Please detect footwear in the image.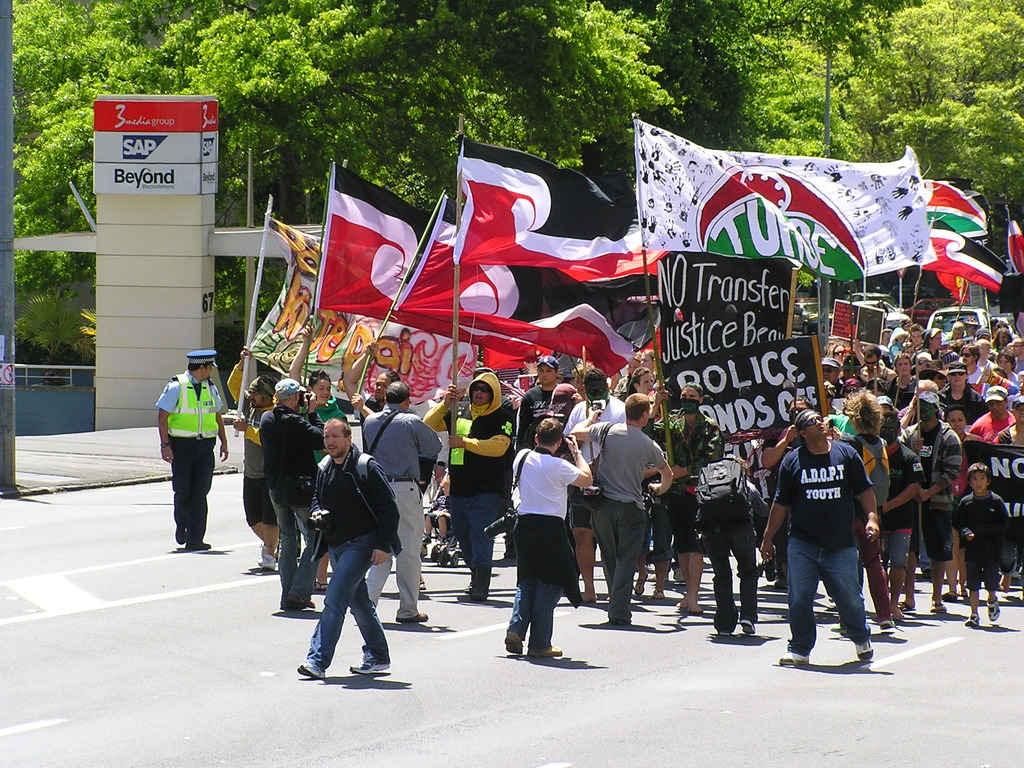
857/643/872/661.
